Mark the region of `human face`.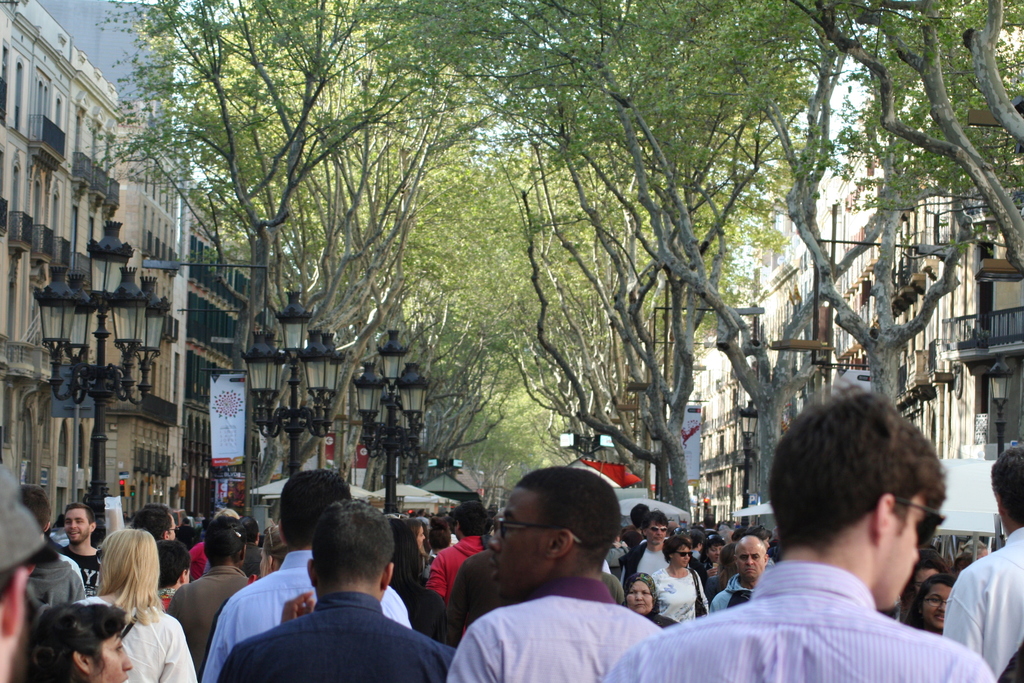
Region: 627, 582, 651, 618.
